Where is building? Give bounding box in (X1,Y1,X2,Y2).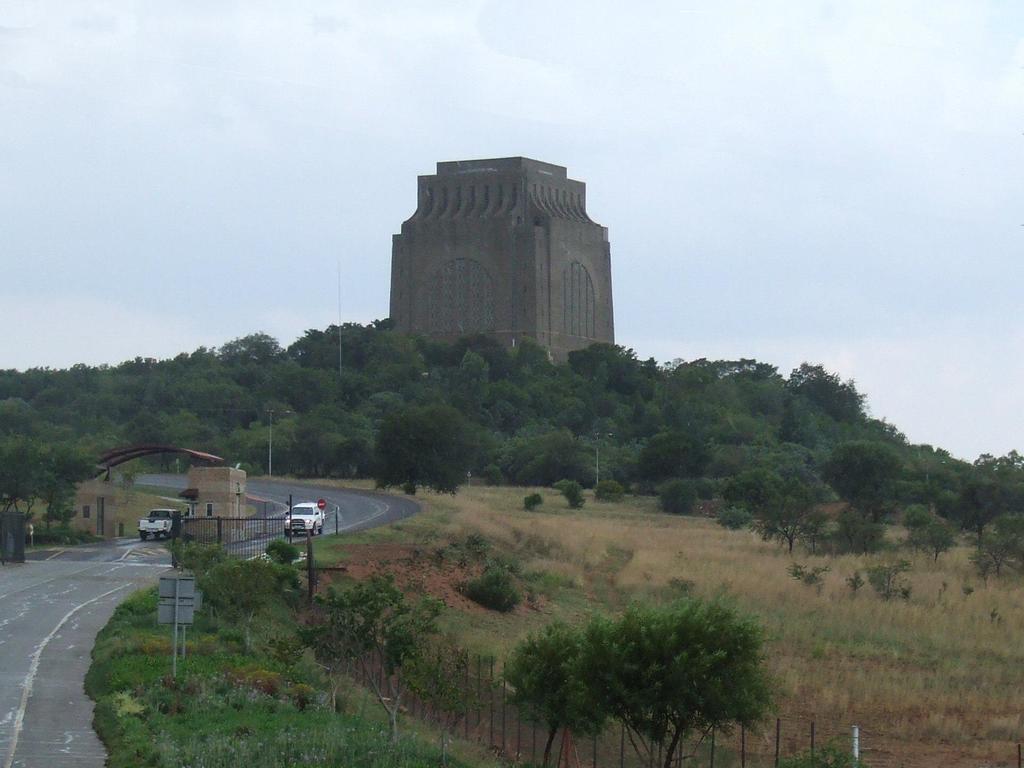
(390,157,620,367).
